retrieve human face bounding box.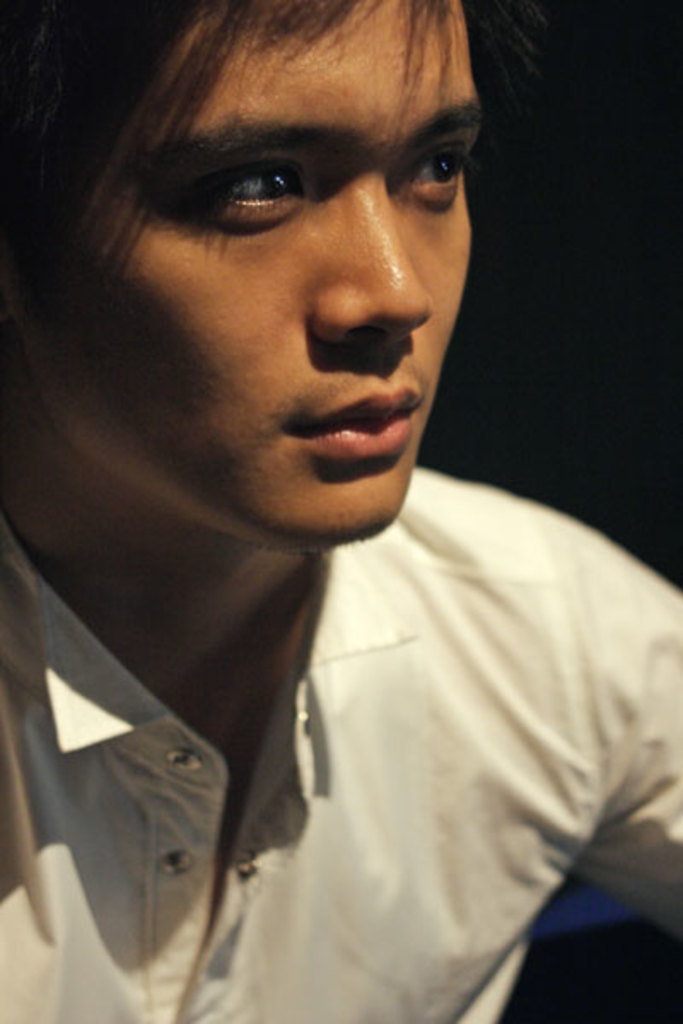
Bounding box: bbox=(24, 0, 483, 543).
